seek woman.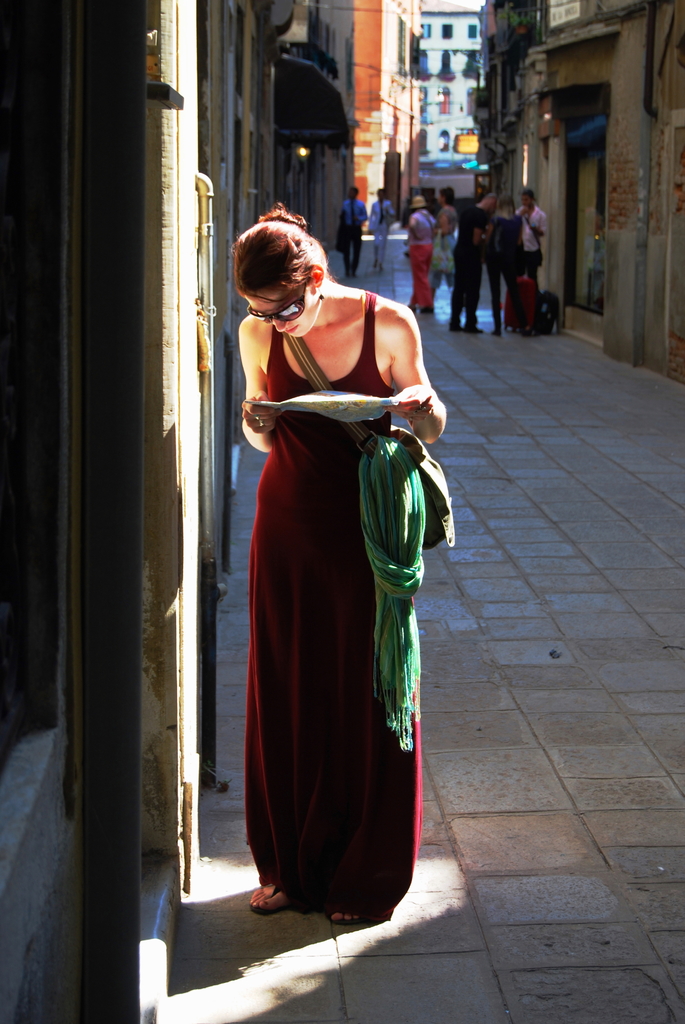
box=[483, 195, 525, 339].
